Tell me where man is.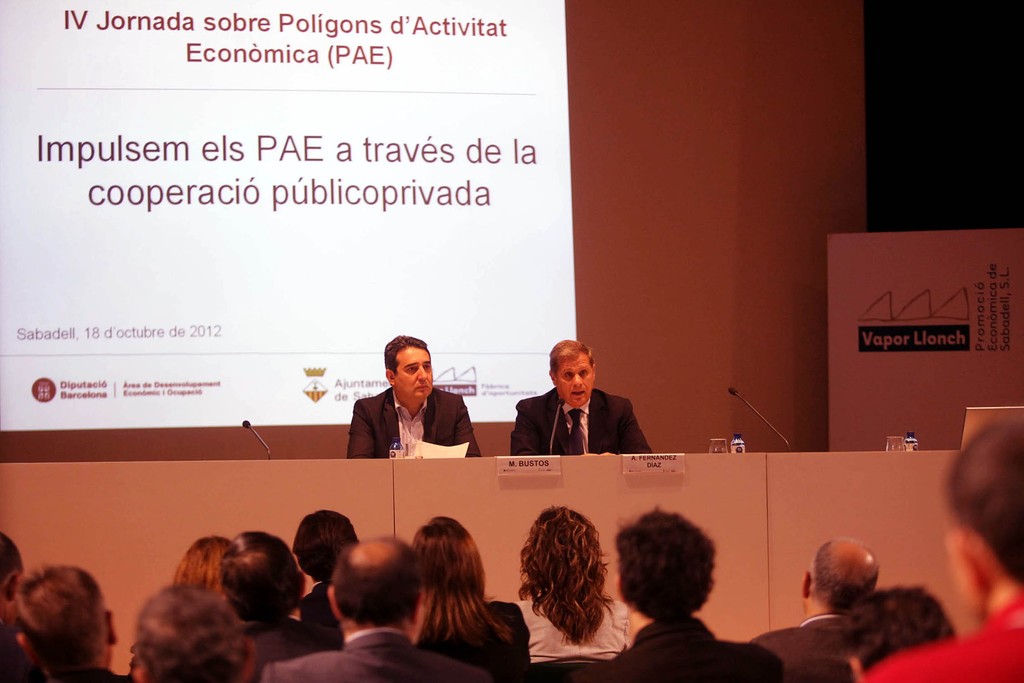
man is at pyautogui.locateOnScreen(845, 411, 1023, 682).
